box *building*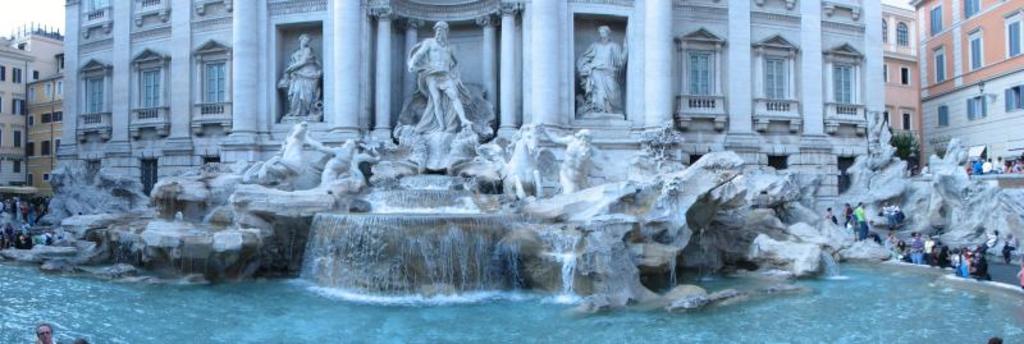
rect(914, 0, 1023, 164)
